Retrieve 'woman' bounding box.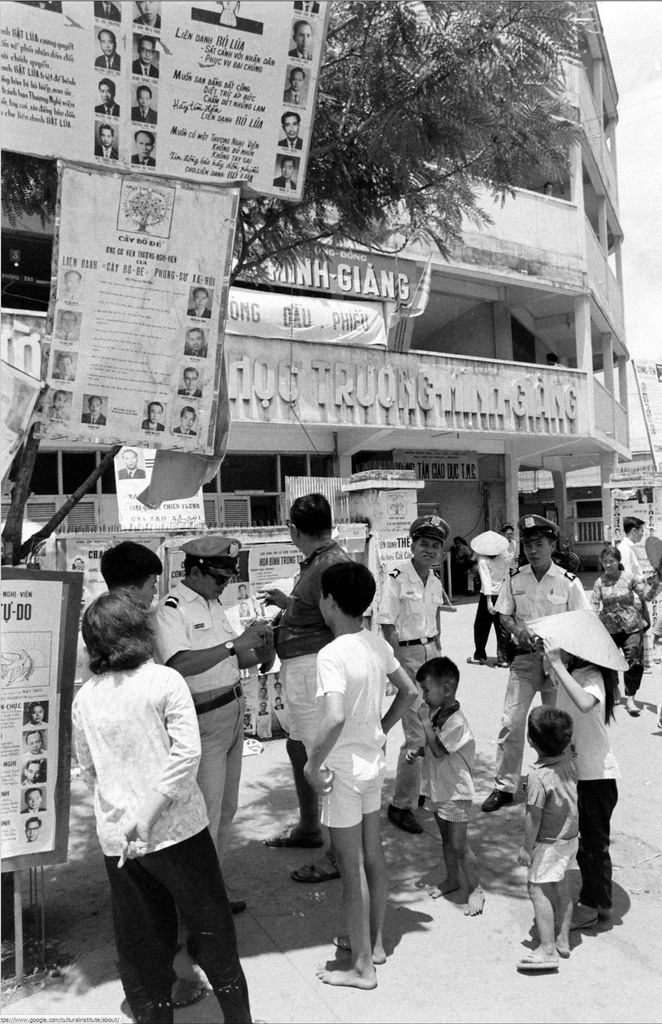
Bounding box: region(462, 529, 513, 660).
